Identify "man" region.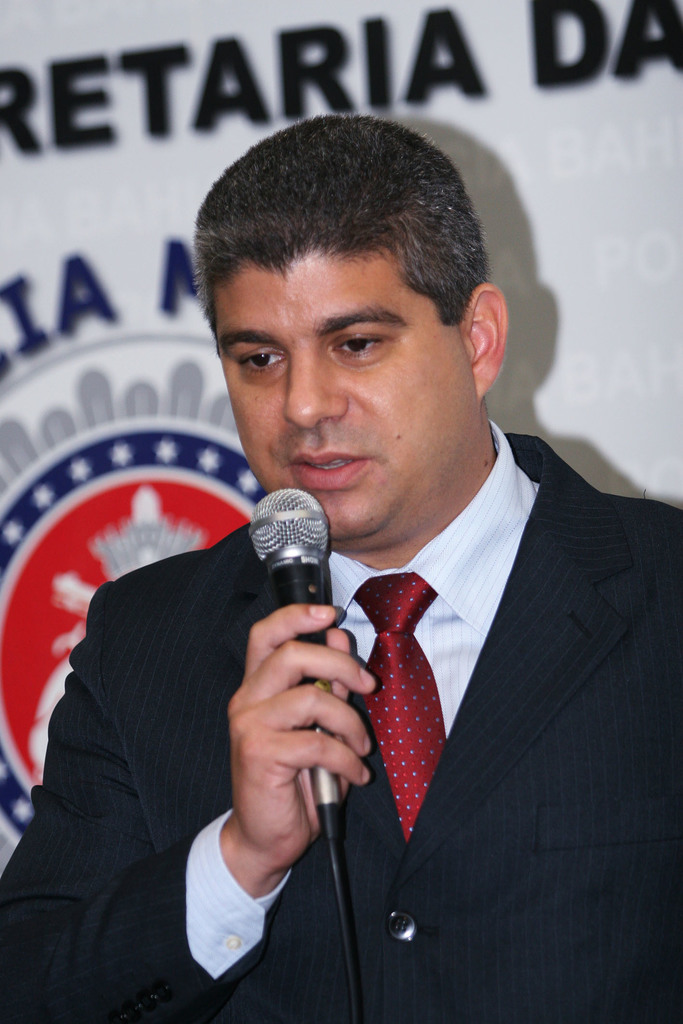
Region: detection(35, 138, 682, 1002).
